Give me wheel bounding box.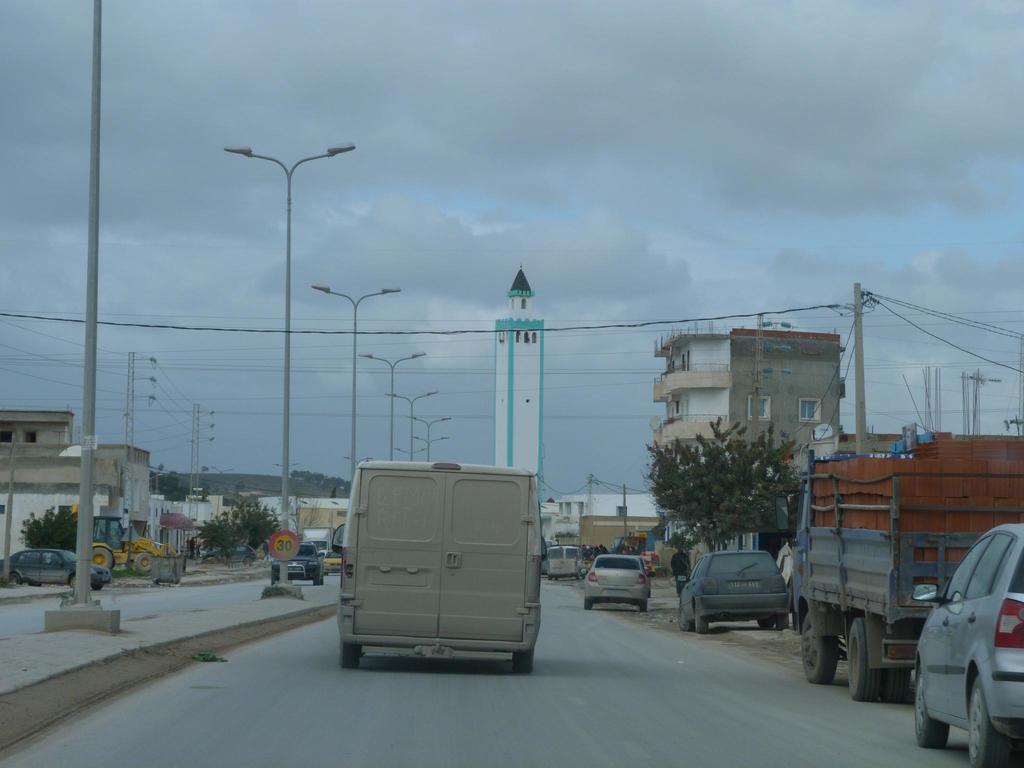
bbox=(697, 612, 707, 634).
